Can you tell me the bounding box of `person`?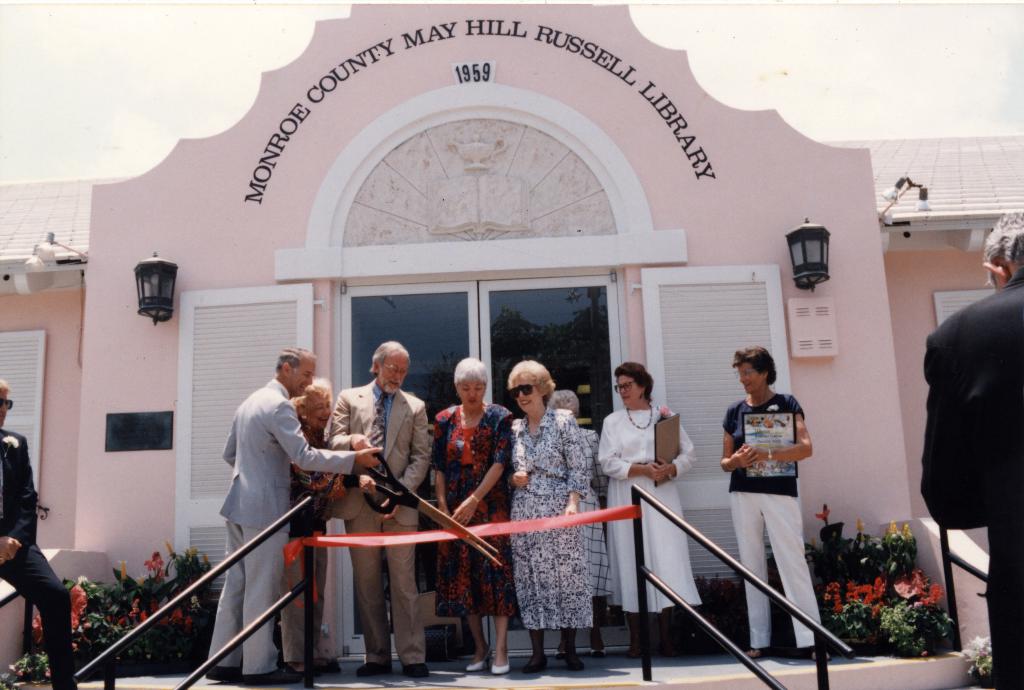
left=0, top=378, right=79, bottom=689.
